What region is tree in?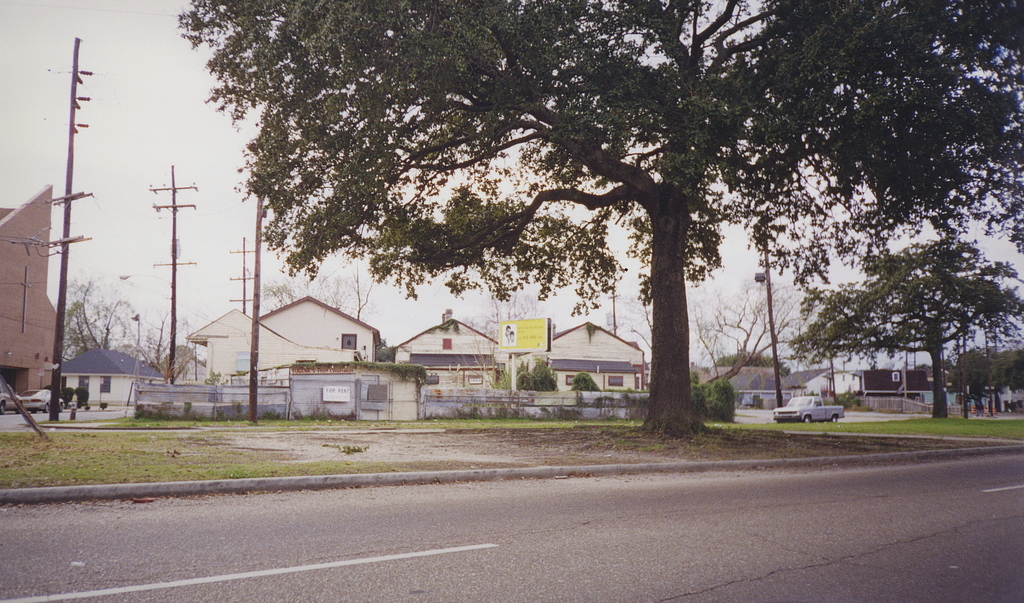
(53,277,131,353).
